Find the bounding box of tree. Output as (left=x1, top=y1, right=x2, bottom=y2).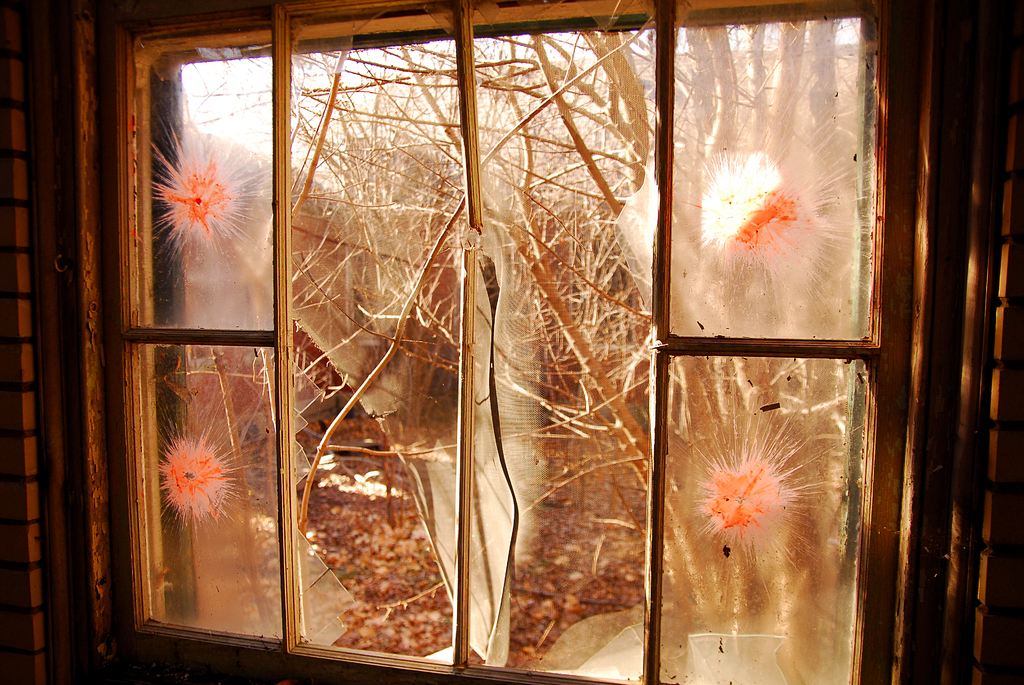
(left=217, top=1, right=906, bottom=533).
